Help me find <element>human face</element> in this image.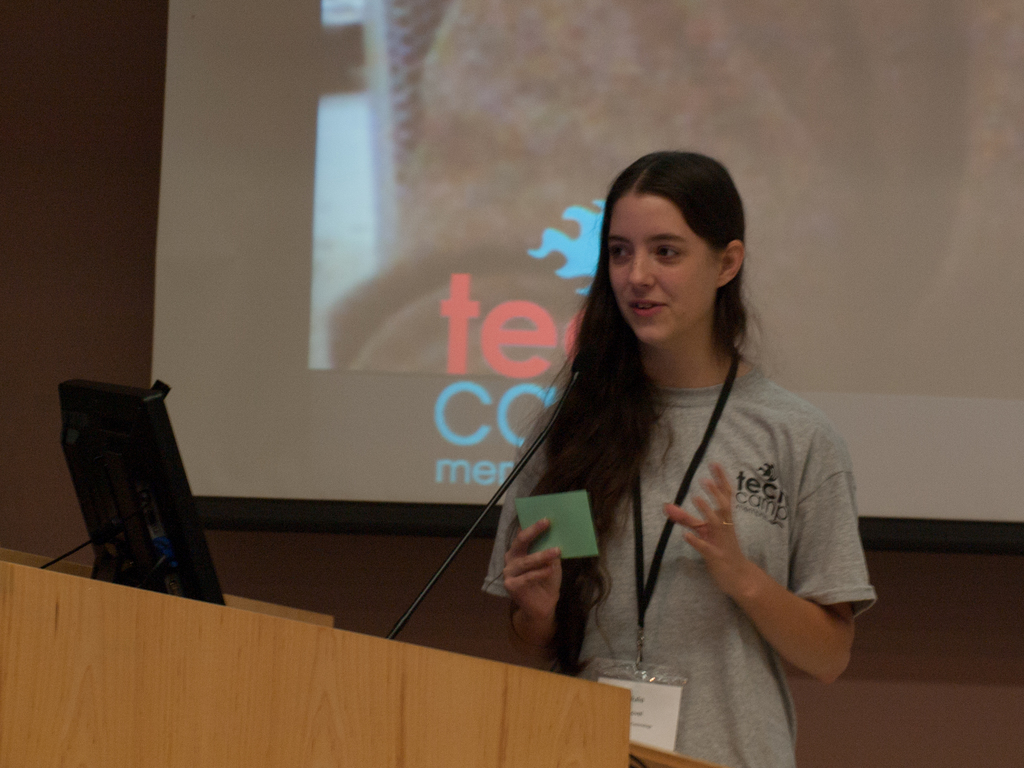
Found it: bbox=(607, 197, 716, 346).
